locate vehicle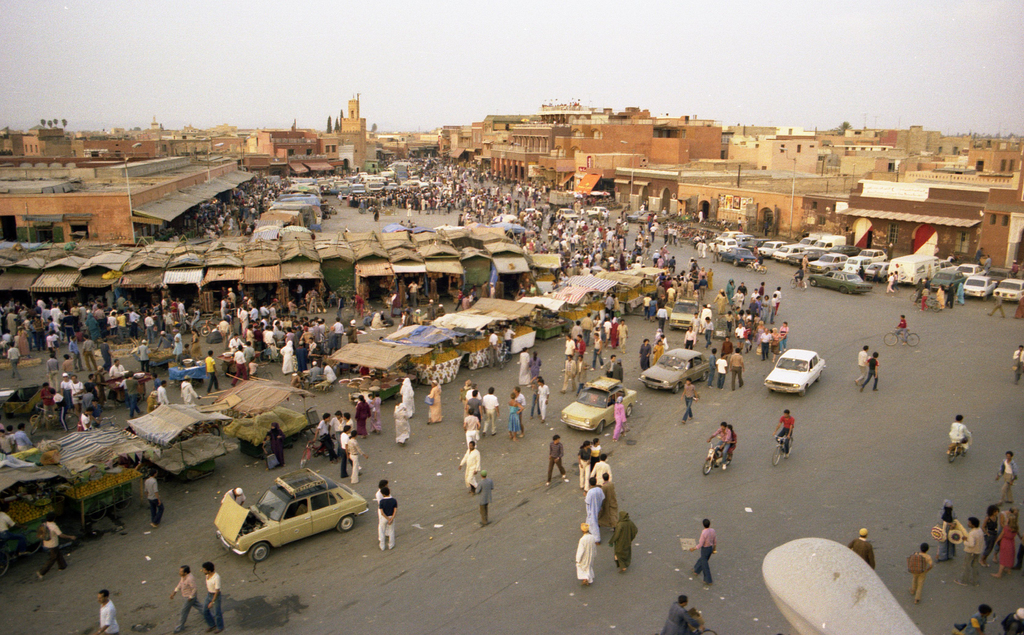
left=640, top=343, right=712, bottom=392
